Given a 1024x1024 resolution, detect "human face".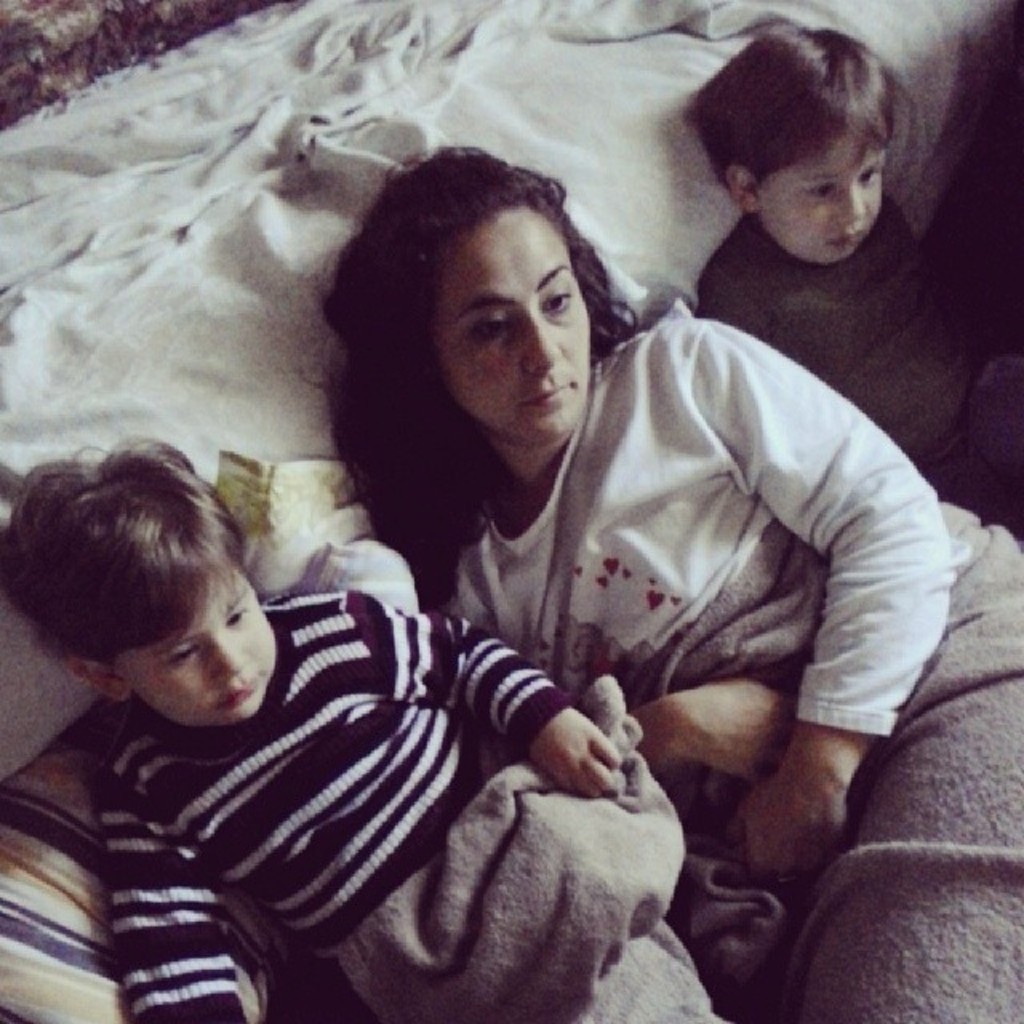
rect(429, 208, 592, 448).
